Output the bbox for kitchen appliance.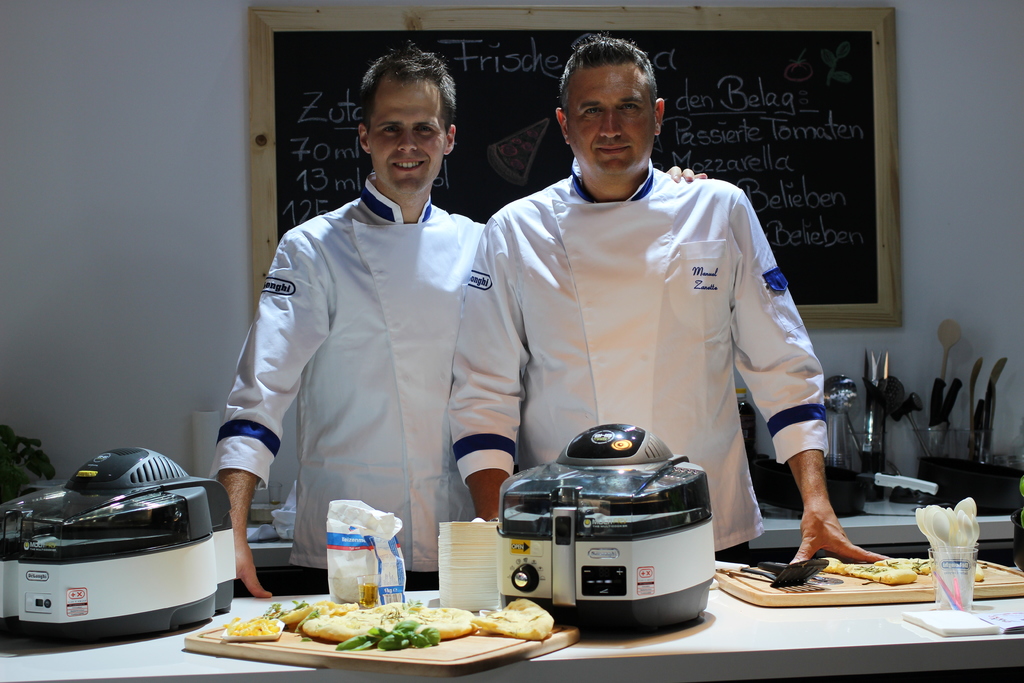
rect(940, 315, 956, 384).
